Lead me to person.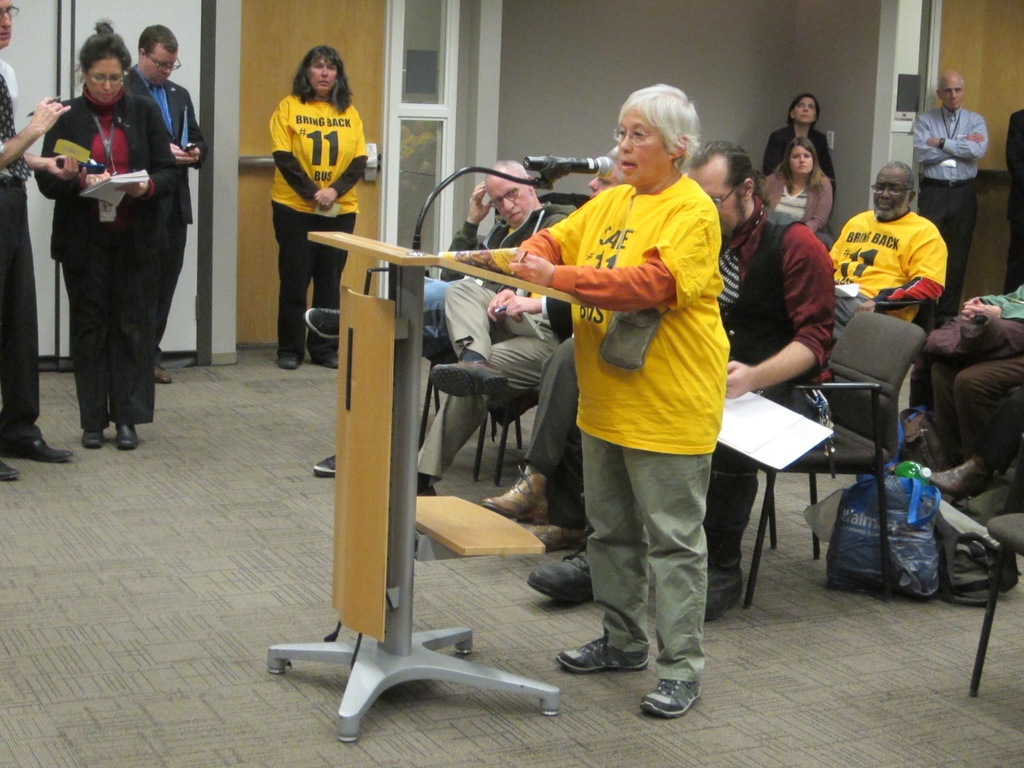
Lead to 760, 94, 836, 170.
